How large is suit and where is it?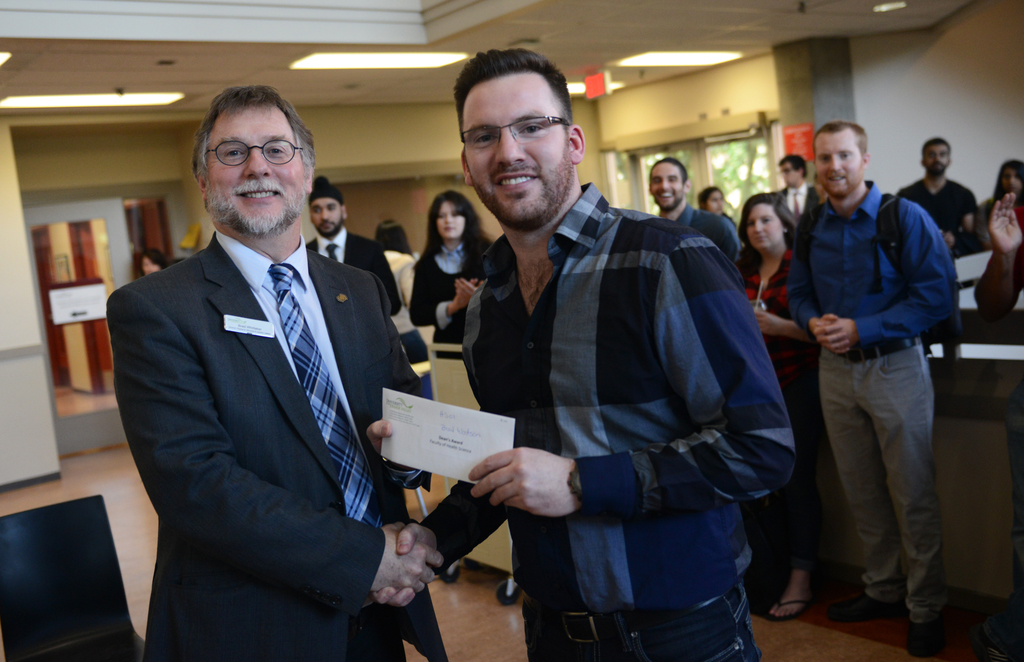
Bounding box: 312/230/404/327.
